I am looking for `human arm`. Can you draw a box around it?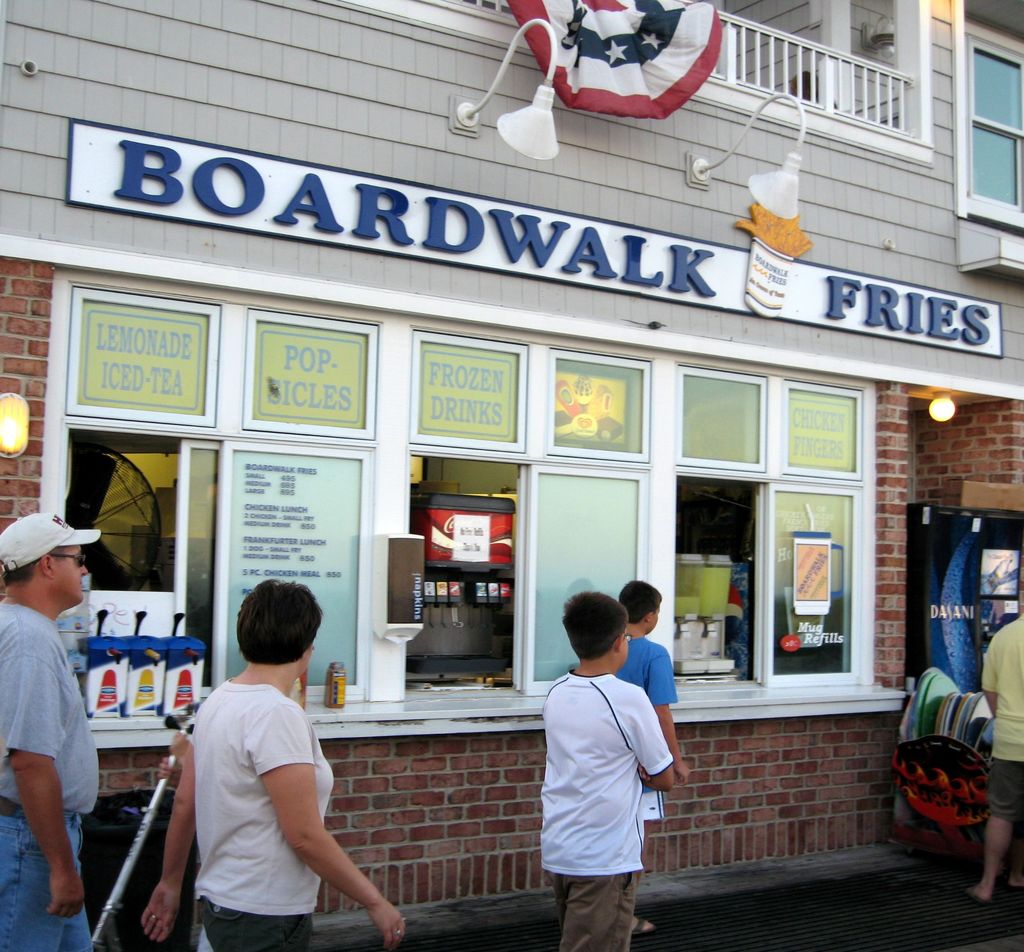
Sure, the bounding box is box=[645, 646, 689, 777].
